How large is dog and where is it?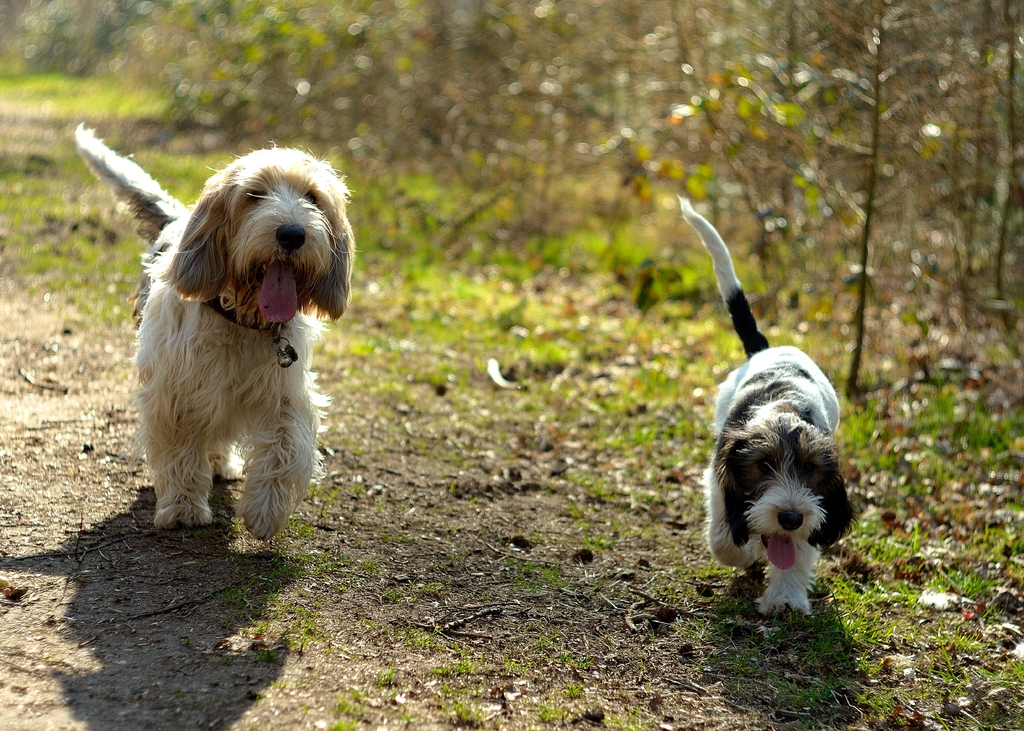
Bounding box: <box>73,118,357,543</box>.
